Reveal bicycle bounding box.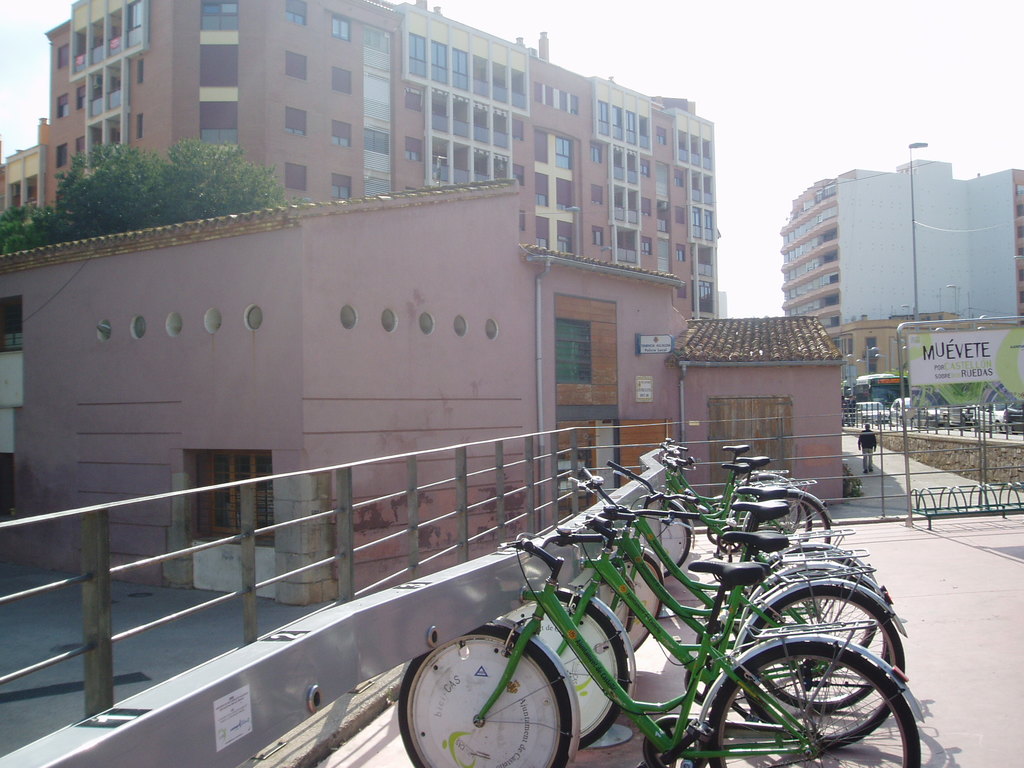
Revealed: 604, 458, 796, 588.
